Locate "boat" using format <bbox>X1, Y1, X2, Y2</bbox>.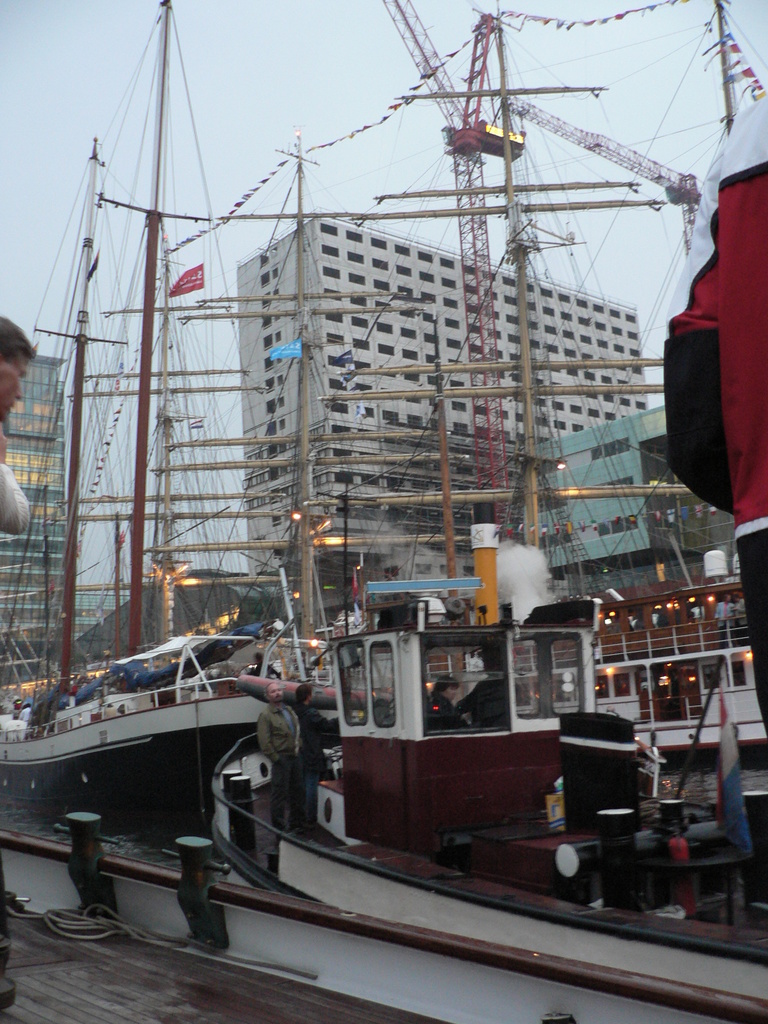
<bbox>3, 585, 350, 833</bbox>.
